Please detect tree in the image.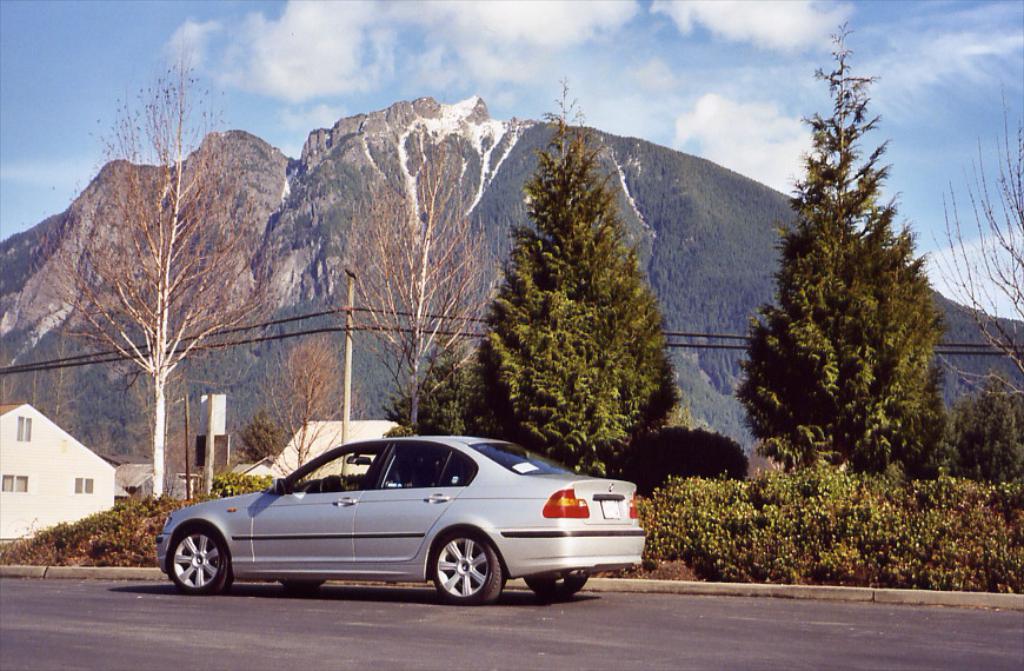
rect(746, 55, 951, 501).
